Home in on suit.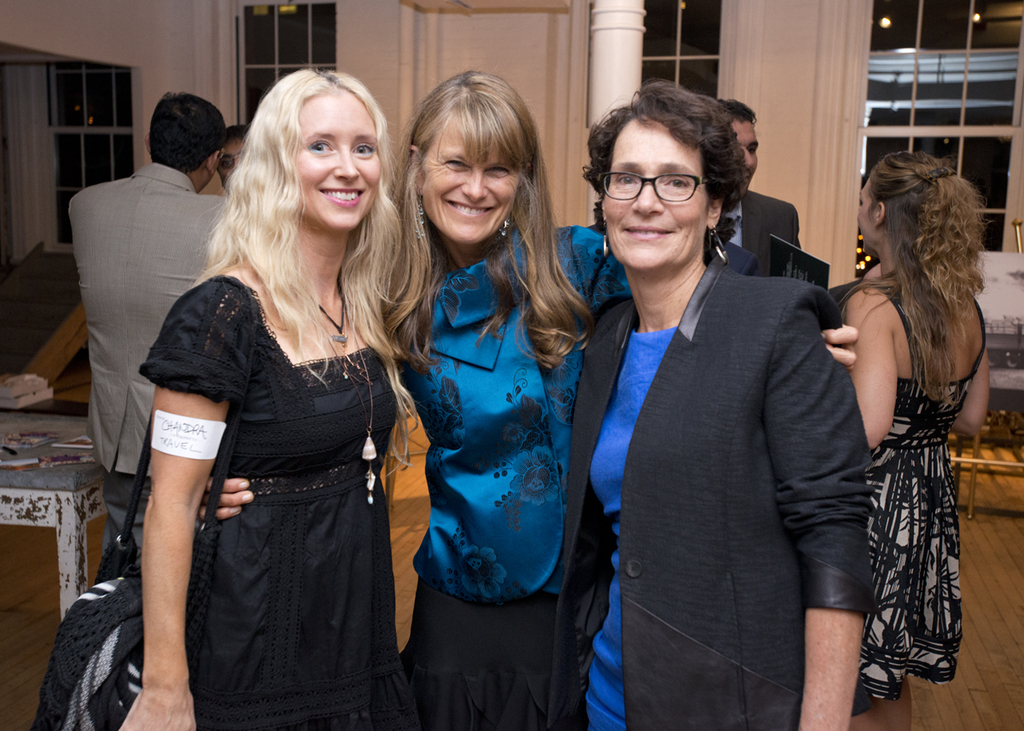
Homed in at 69, 163, 238, 566.
